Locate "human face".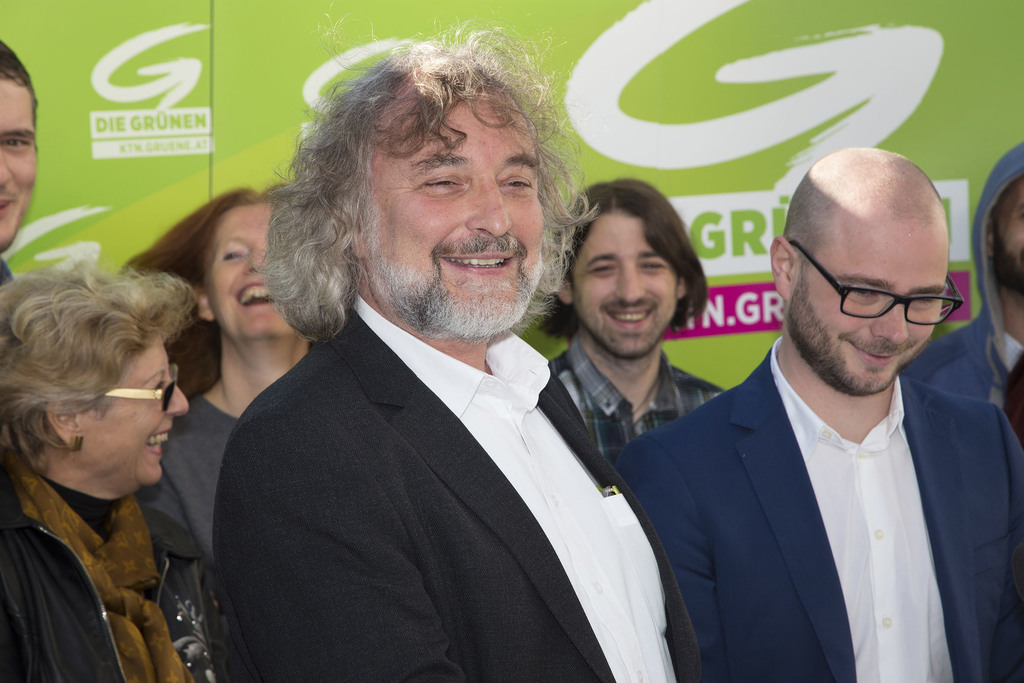
Bounding box: box(577, 214, 680, 358).
